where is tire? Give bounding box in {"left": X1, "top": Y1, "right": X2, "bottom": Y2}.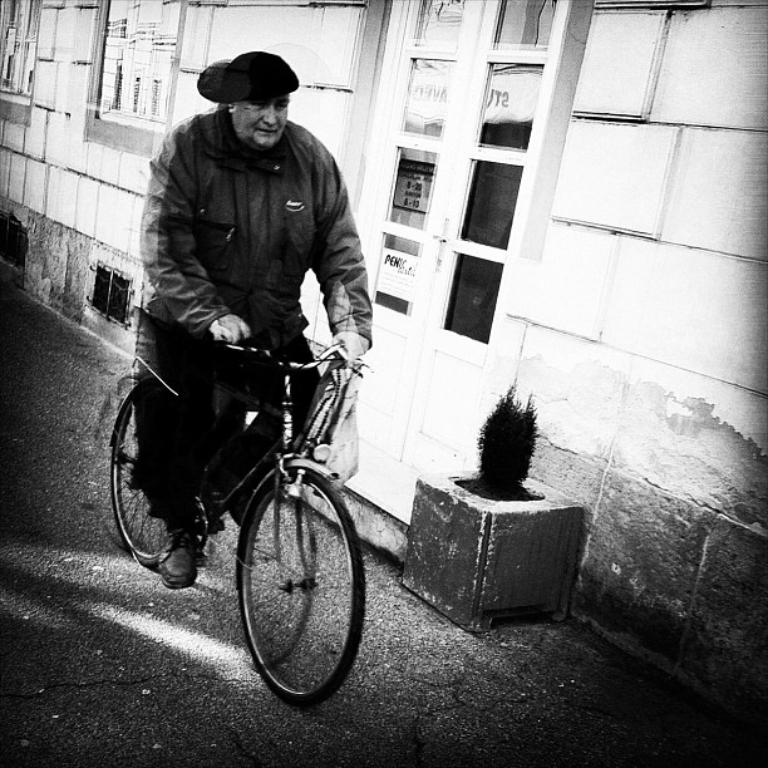
{"left": 105, "top": 384, "right": 200, "bottom": 577}.
